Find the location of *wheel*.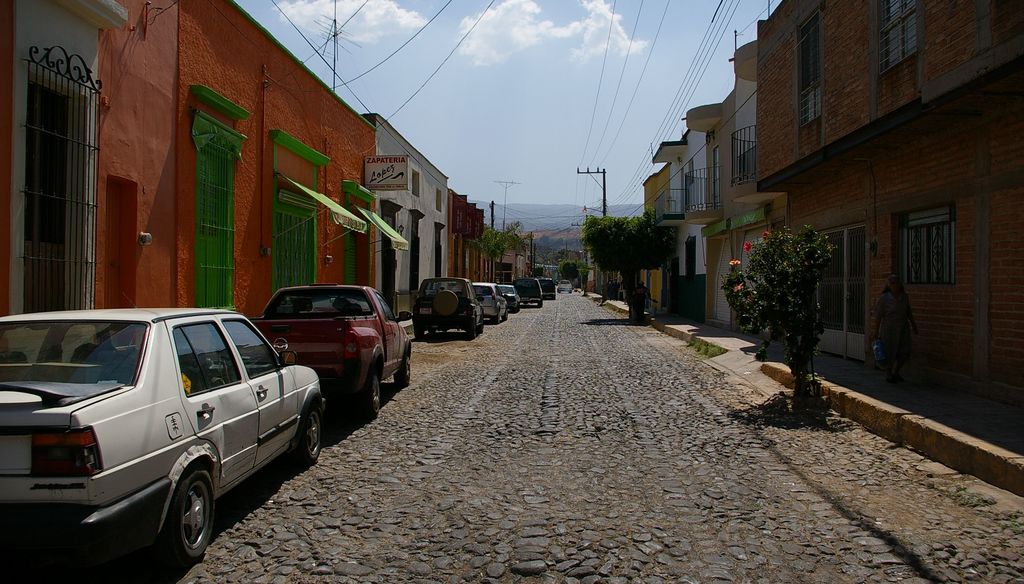
Location: BBox(434, 291, 460, 319).
